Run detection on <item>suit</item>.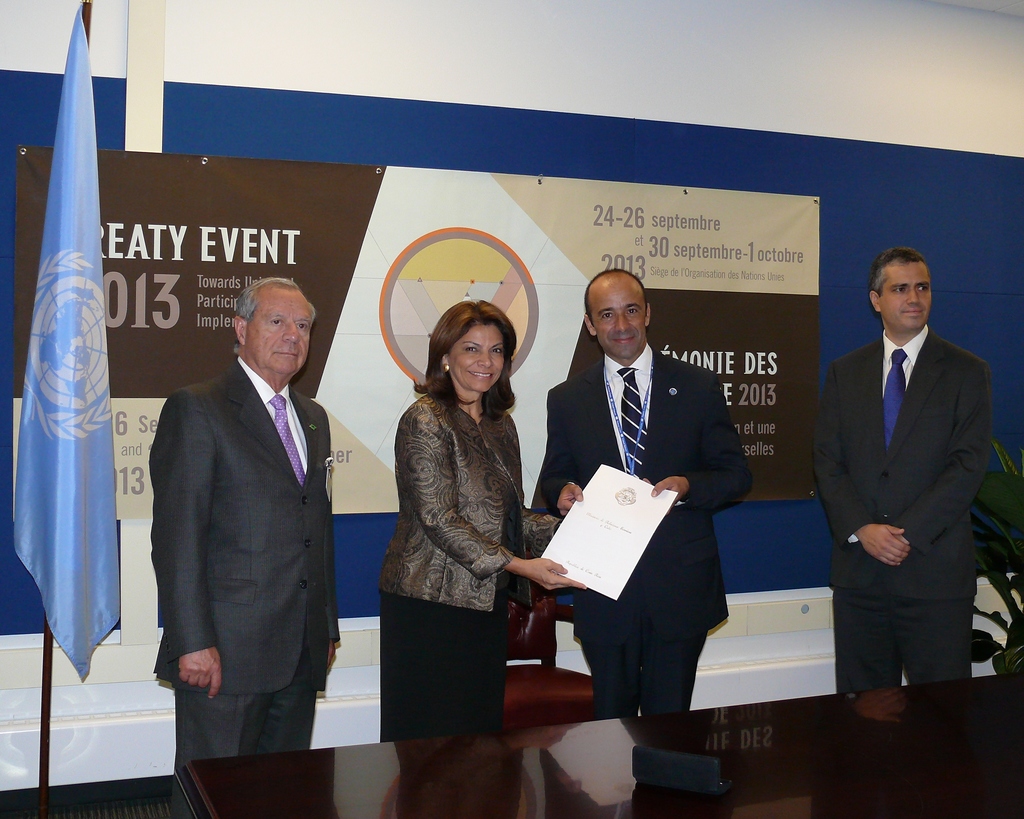
Result: [x1=808, y1=237, x2=1000, y2=729].
